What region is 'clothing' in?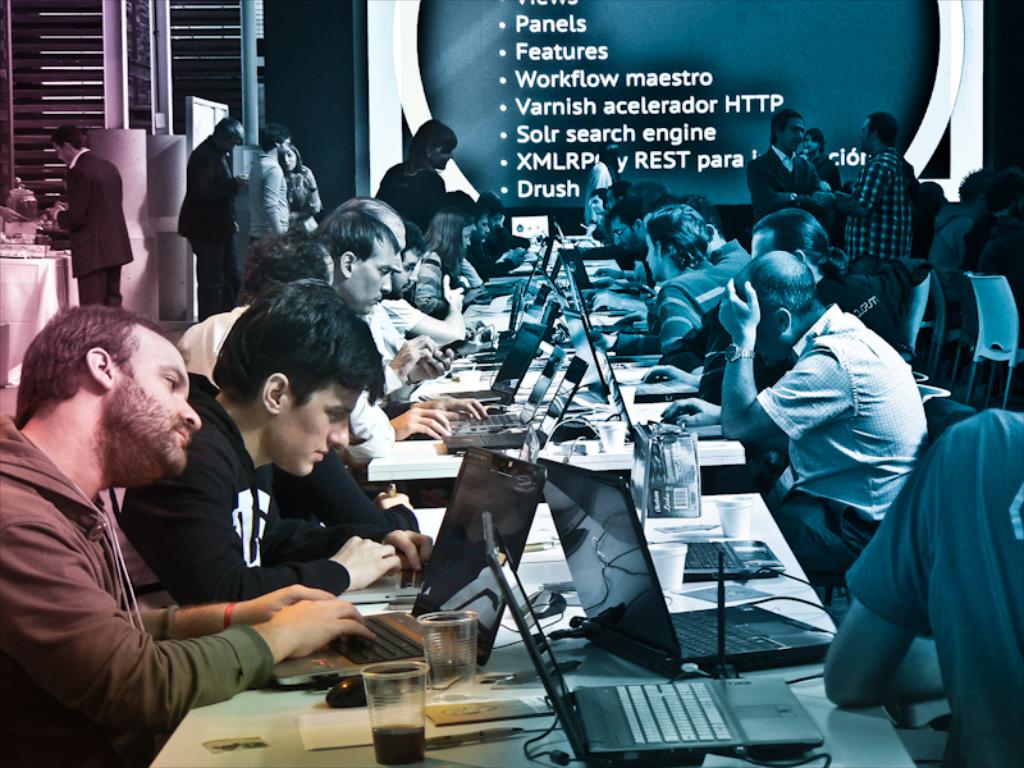
box(253, 160, 305, 229).
